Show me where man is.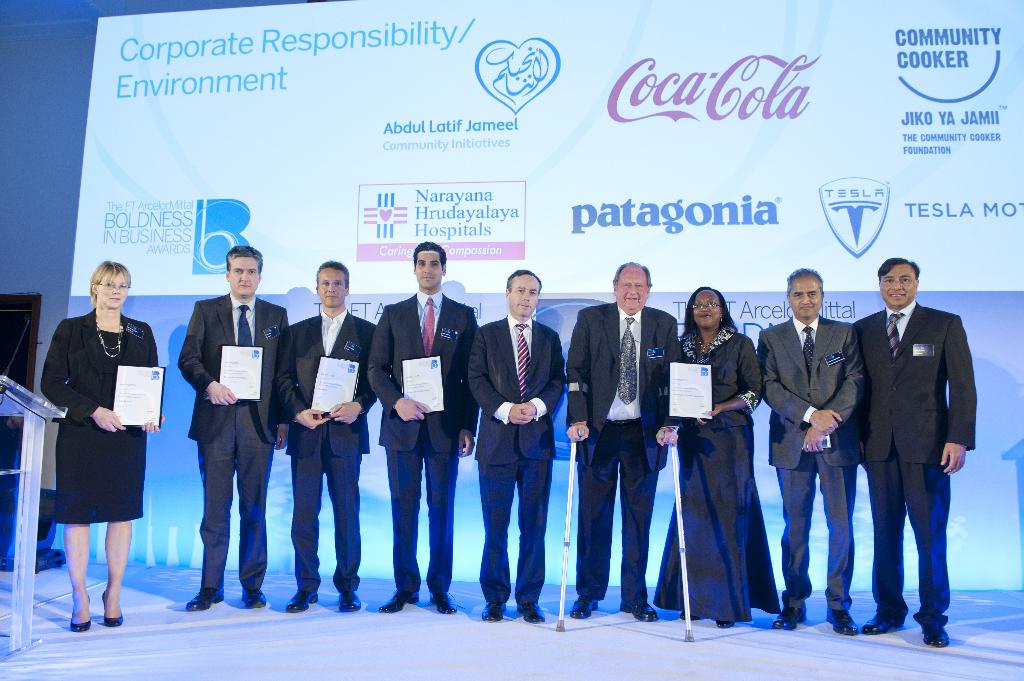
man is at BBox(177, 243, 289, 613).
